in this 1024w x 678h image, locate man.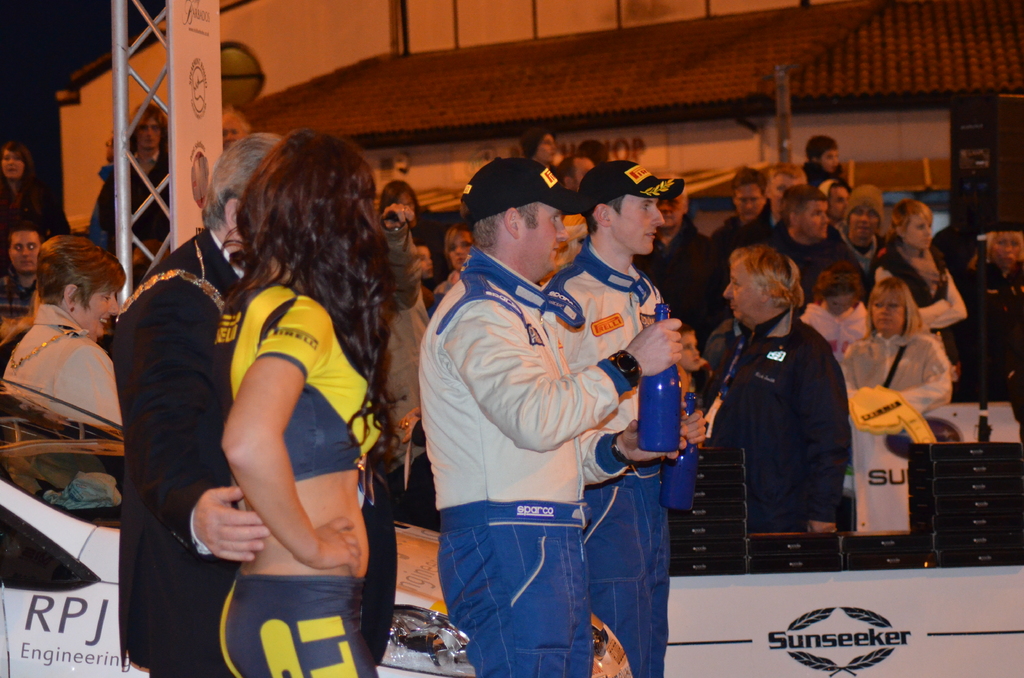
Bounding box: <box>710,172,787,313</box>.
